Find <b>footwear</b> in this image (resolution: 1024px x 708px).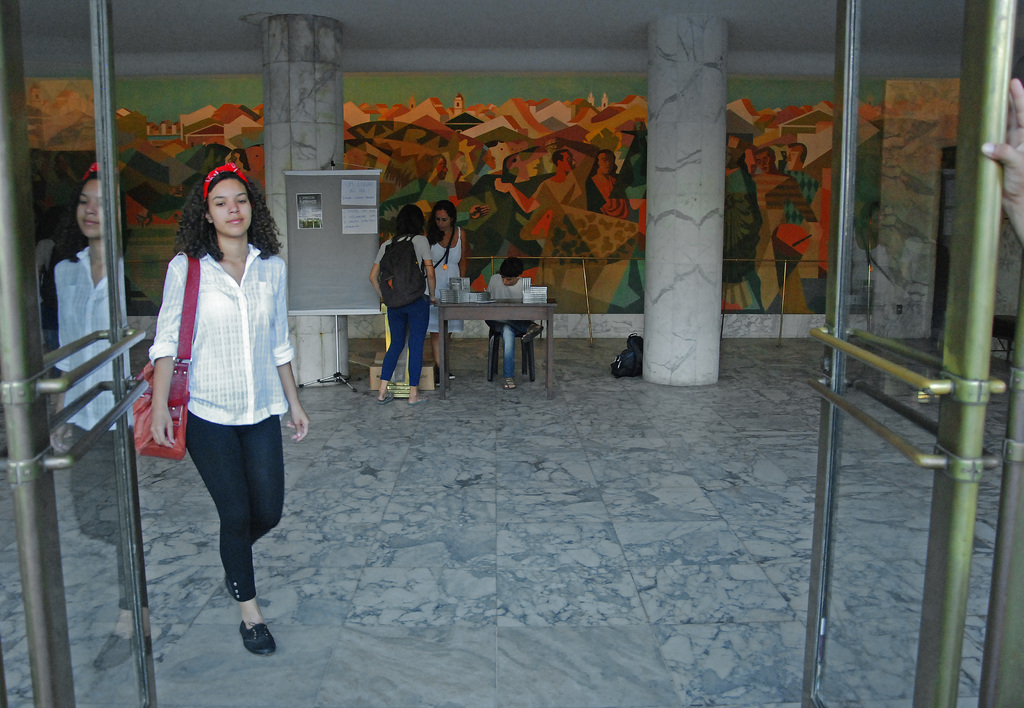
(405, 397, 430, 406).
